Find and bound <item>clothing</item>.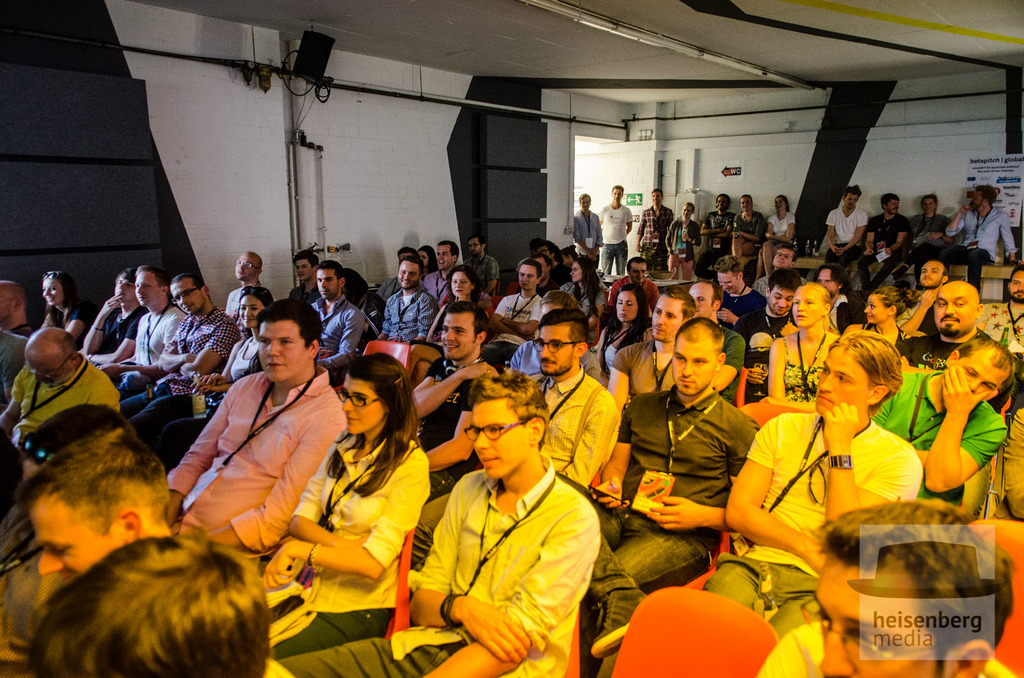
Bound: <bbox>6, 353, 120, 433</bbox>.
